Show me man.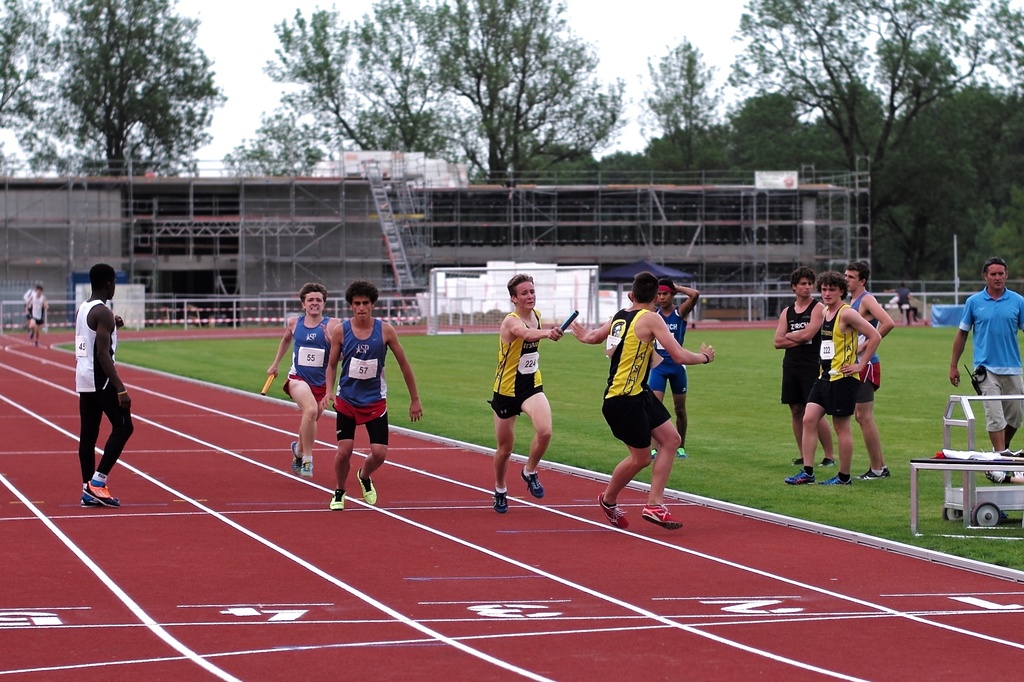
man is here: {"x1": 265, "y1": 283, "x2": 339, "y2": 474}.
